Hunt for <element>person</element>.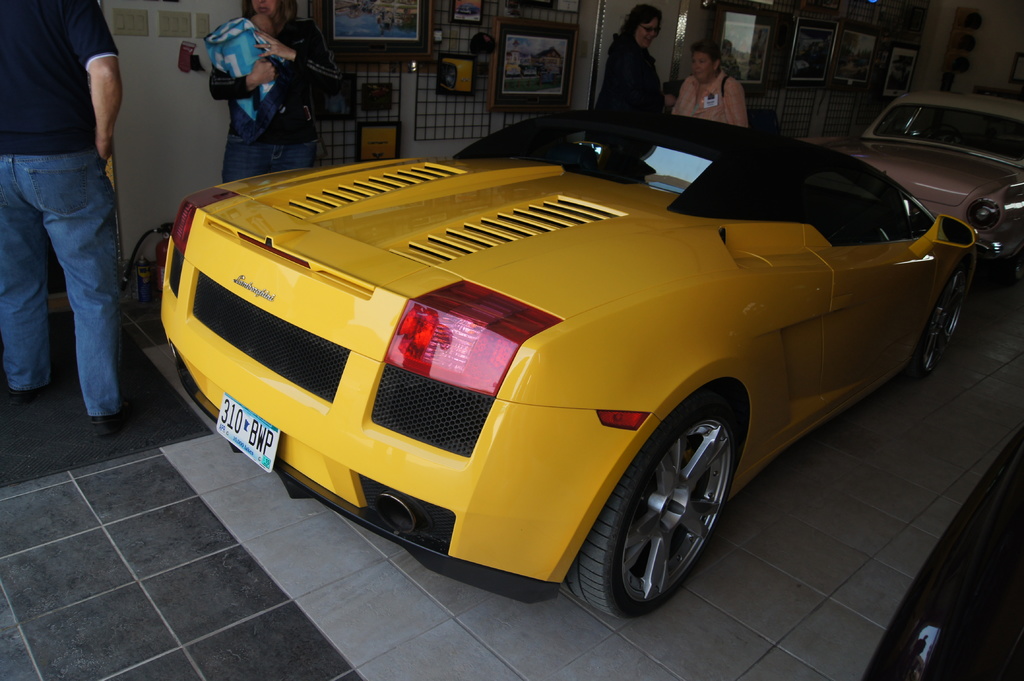
Hunted down at locate(252, 15, 278, 36).
